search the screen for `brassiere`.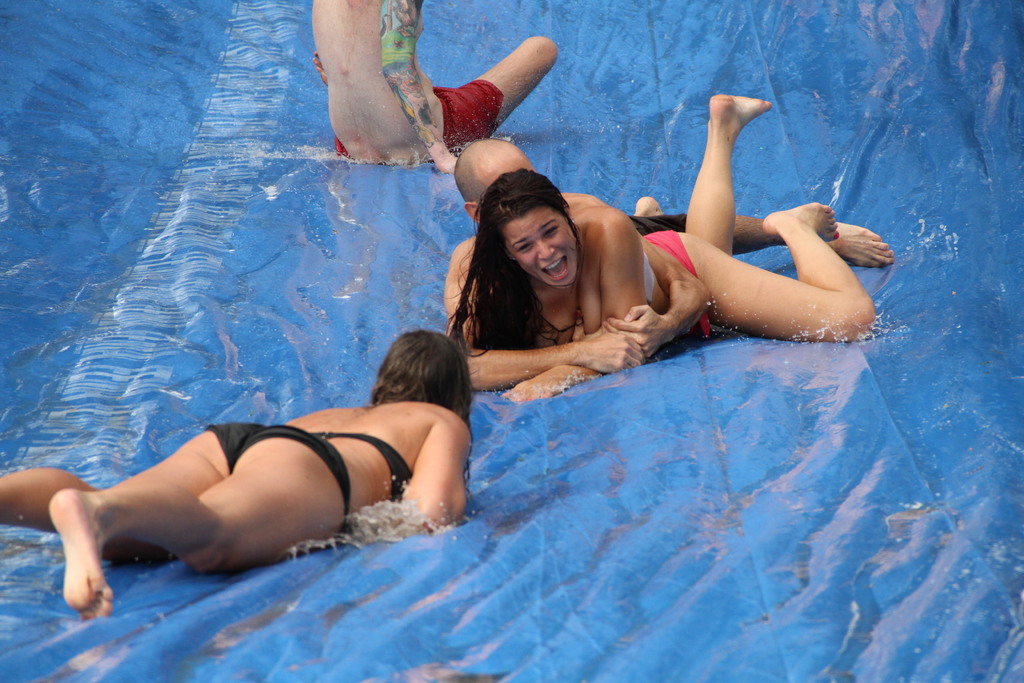
Found at rect(308, 434, 417, 505).
